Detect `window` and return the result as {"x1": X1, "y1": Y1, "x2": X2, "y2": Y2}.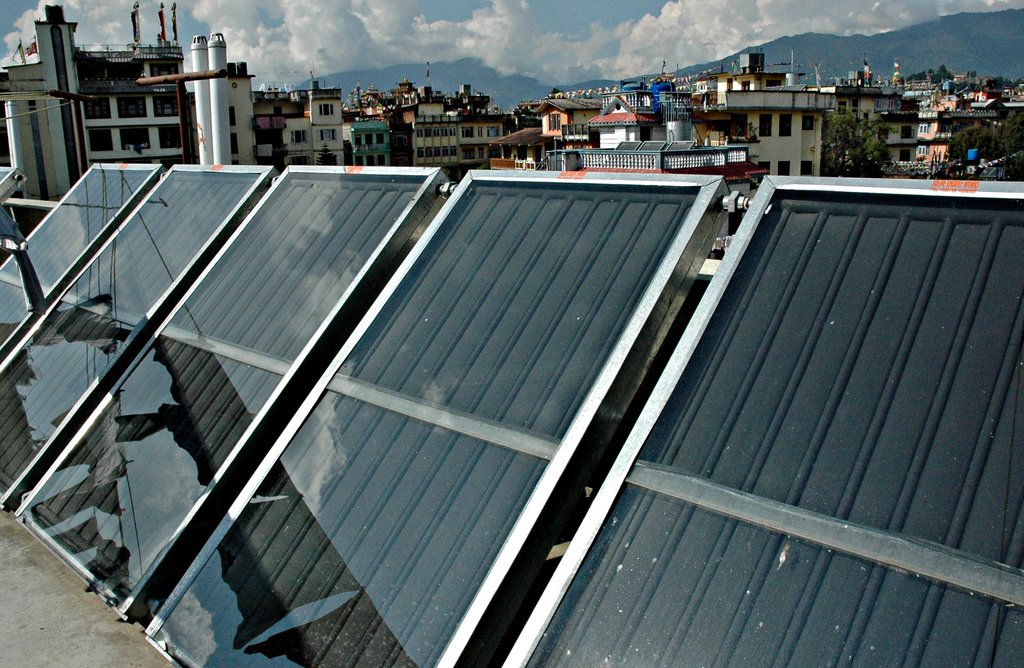
{"x1": 778, "y1": 113, "x2": 794, "y2": 138}.
